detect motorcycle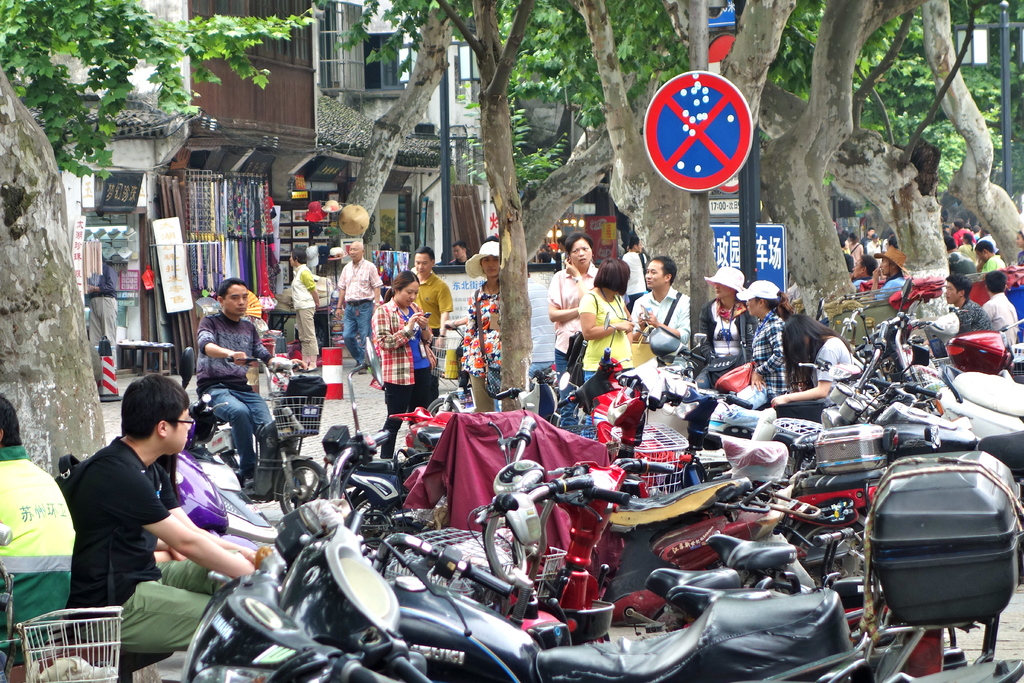
crop(360, 534, 943, 682)
